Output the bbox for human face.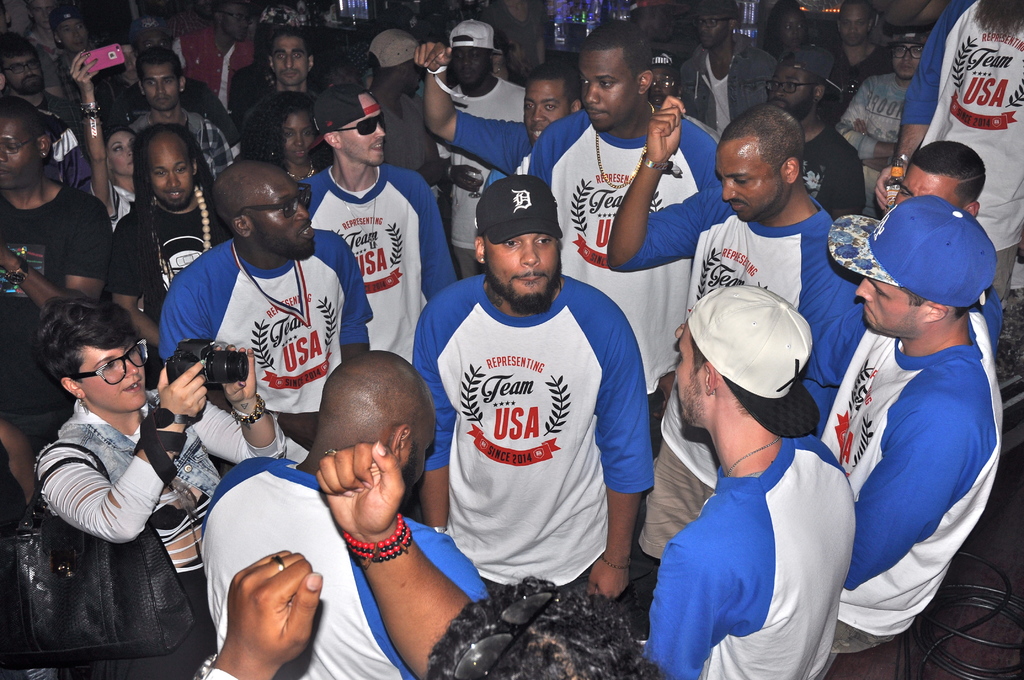
Rect(340, 108, 385, 166).
